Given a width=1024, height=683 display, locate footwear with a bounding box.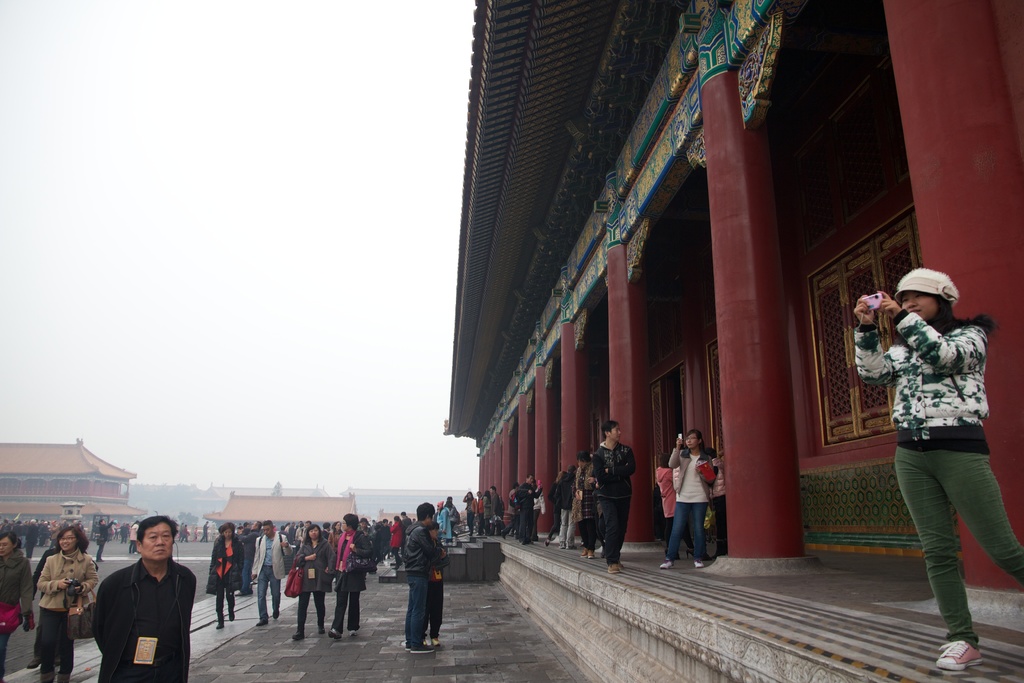
Located: x1=289 y1=630 x2=304 y2=642.
